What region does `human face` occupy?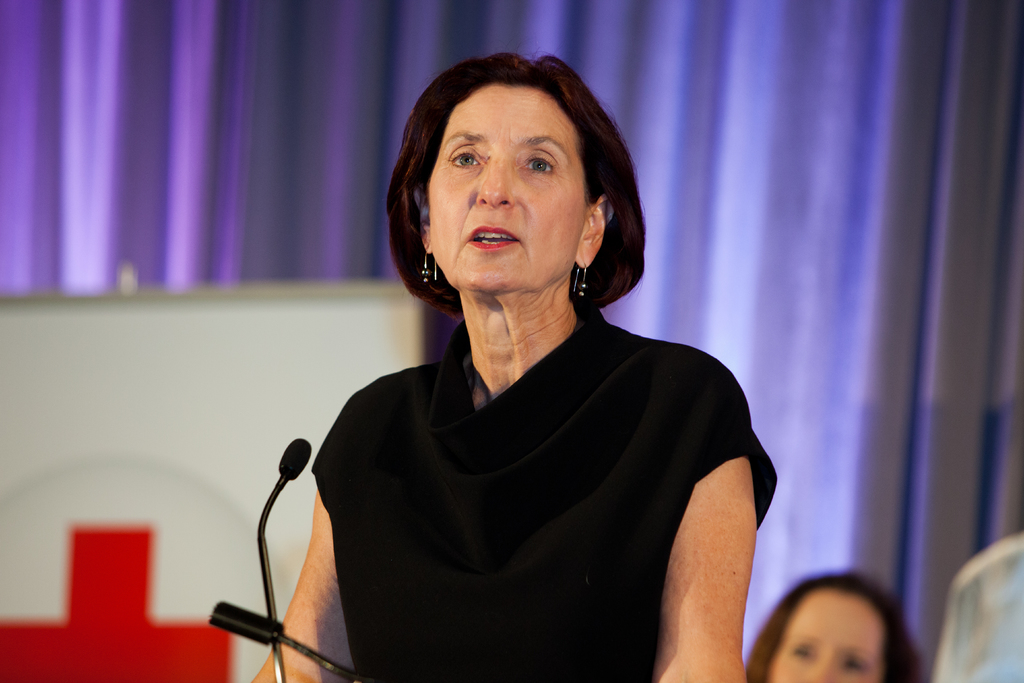
bbox=[412, 72, 611, 313].
